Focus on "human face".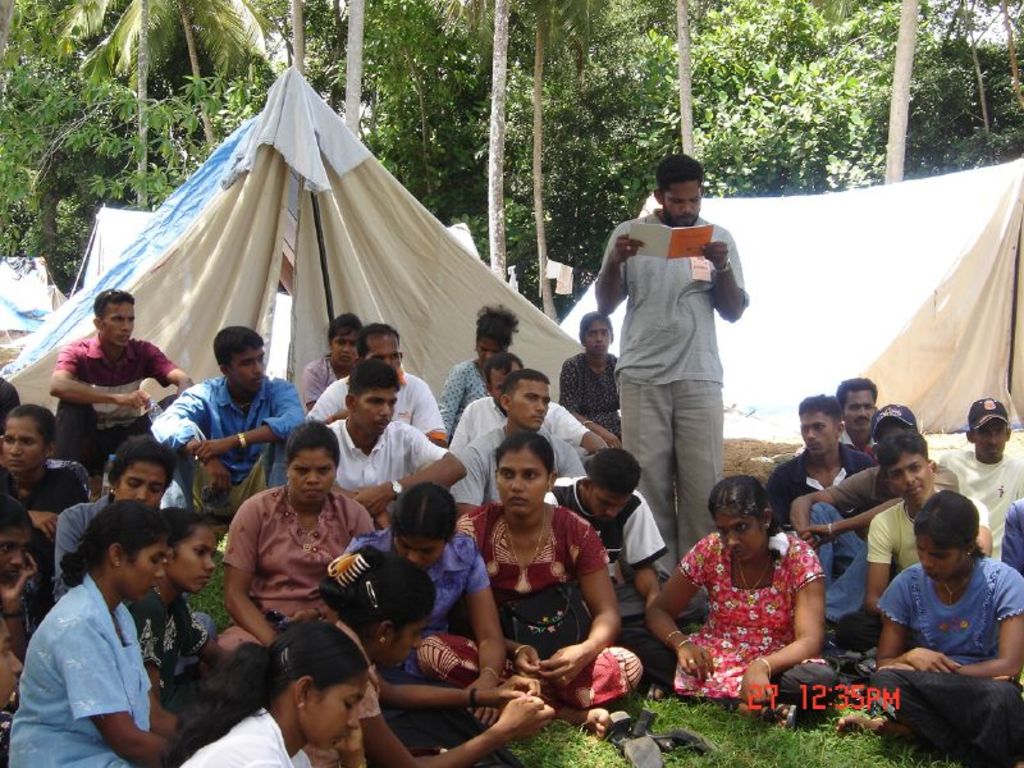
Focused at detection(291, 442, 337, 503).
